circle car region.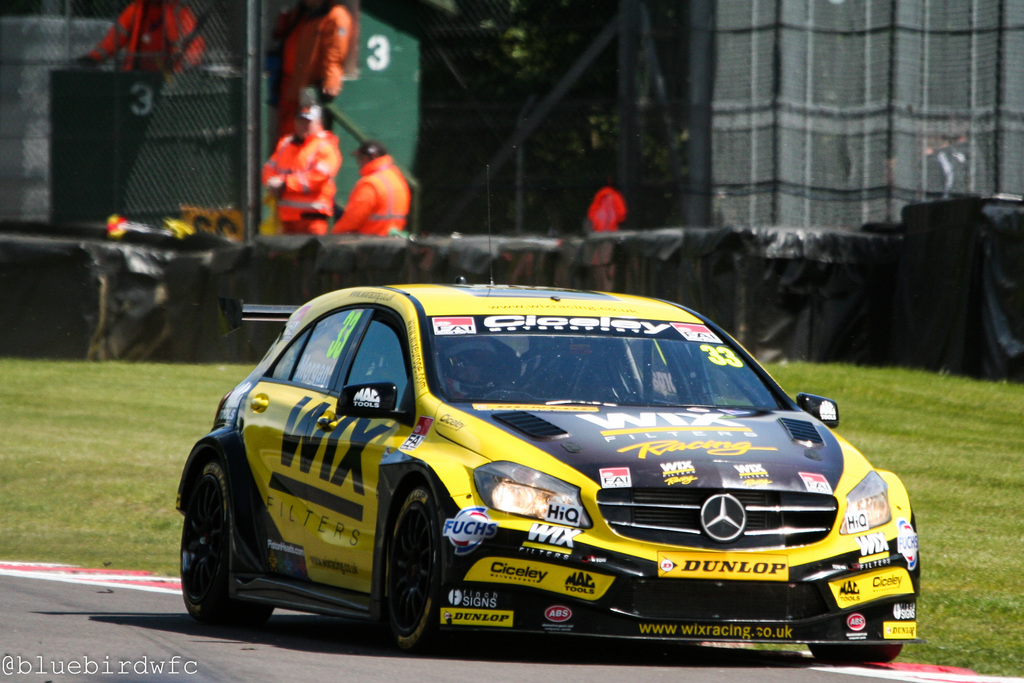
Region: x1=179 y1=167 x2=920 y2=658.
